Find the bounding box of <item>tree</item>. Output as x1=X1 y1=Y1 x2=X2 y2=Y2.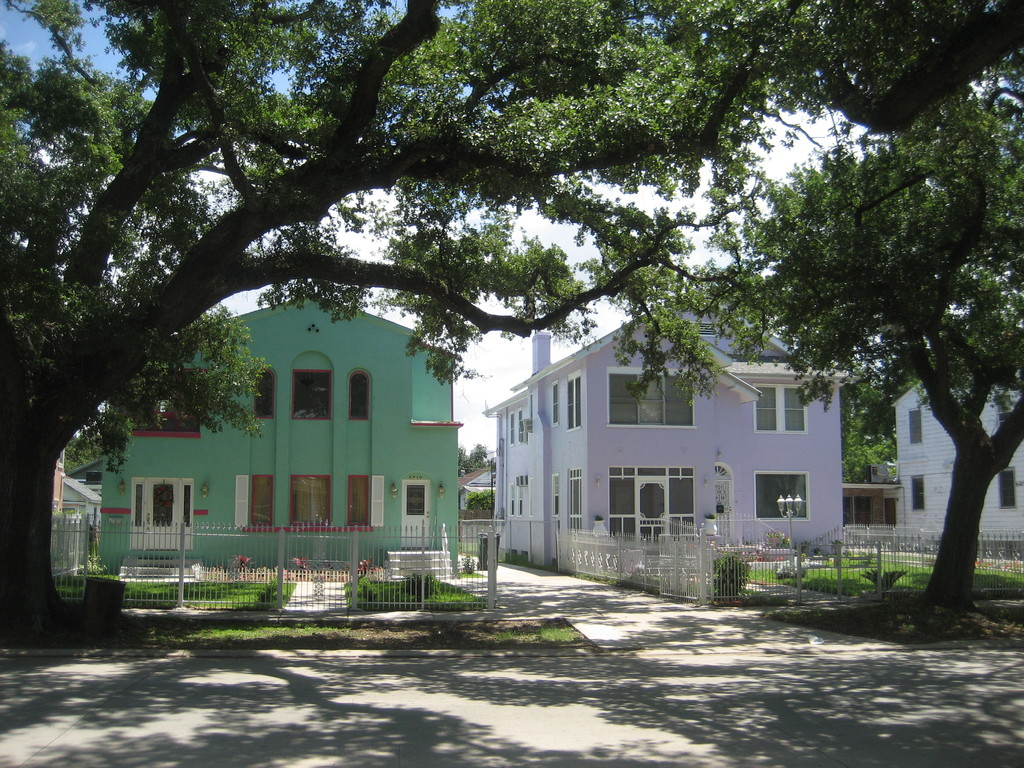
x1=0 y1=0 x2=1023 y2=646.
